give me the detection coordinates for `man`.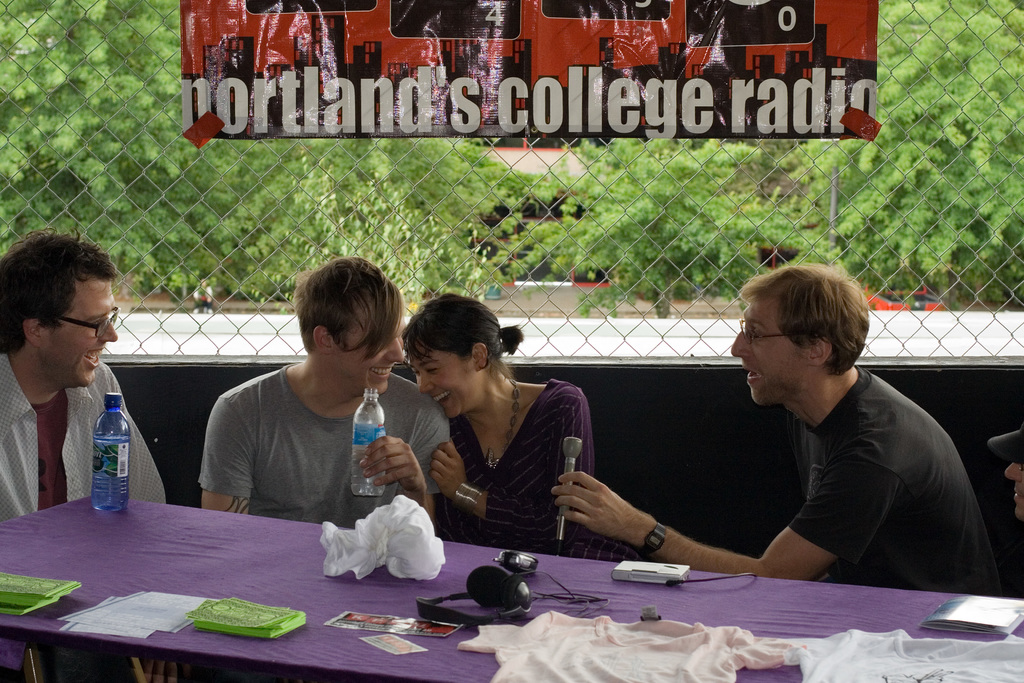
0, 227, 168, 520.
